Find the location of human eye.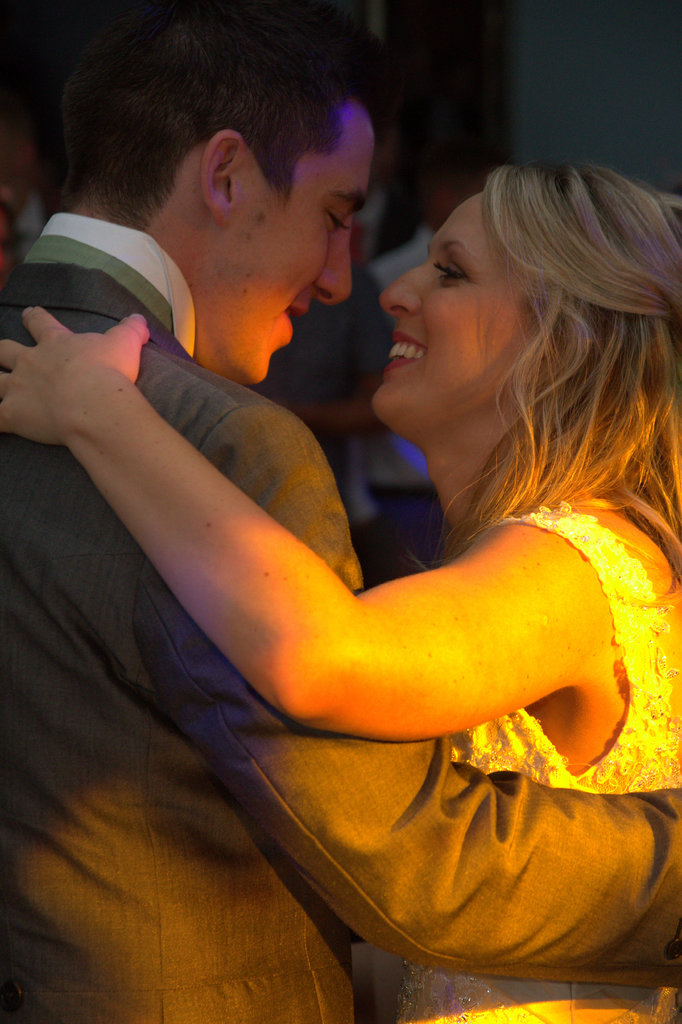
Location: pyautogui.locateOnScreen(429, 248, 478, 296).
